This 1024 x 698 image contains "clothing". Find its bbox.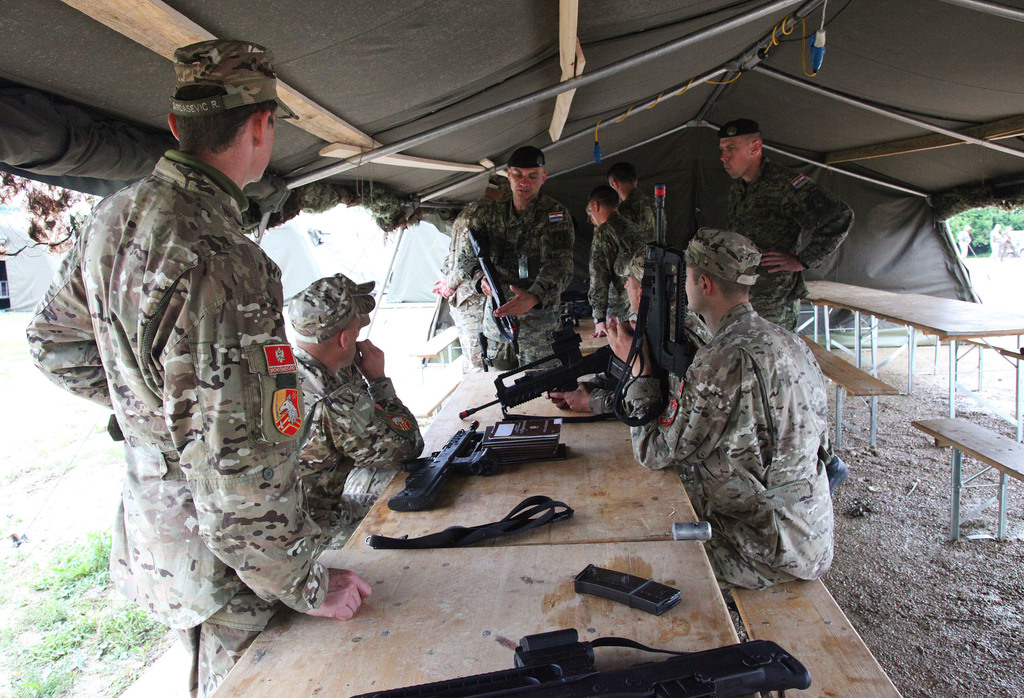
723, 158, 852, 323.
